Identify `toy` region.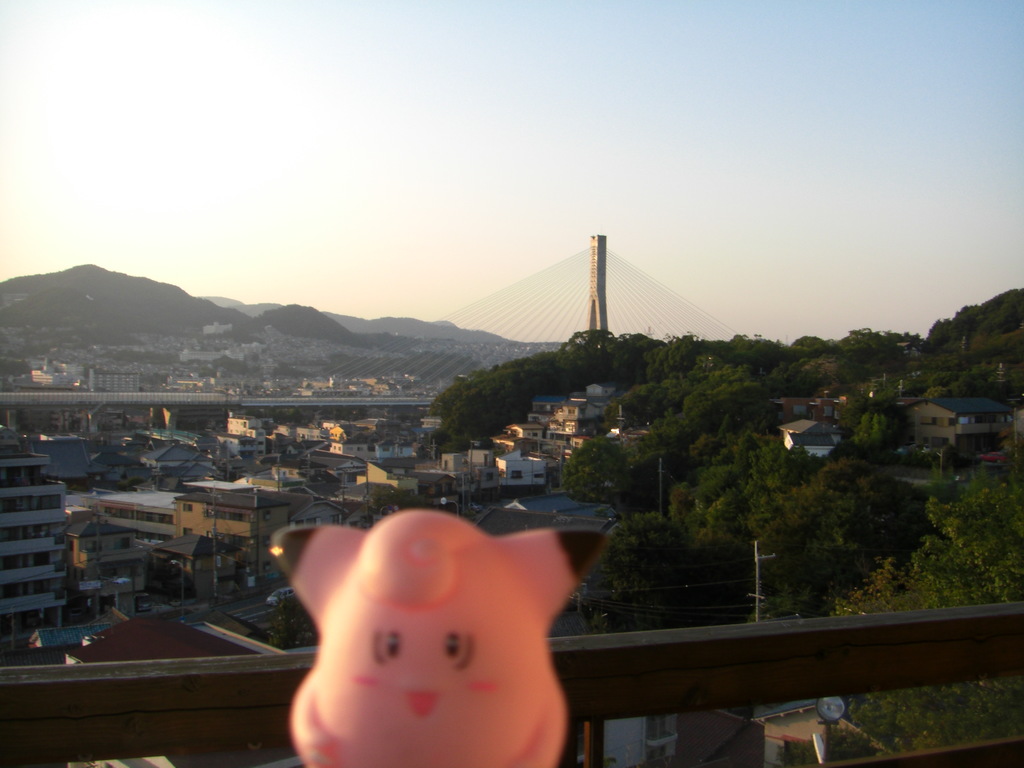
Region: {"x1": 288, "y1": 499, "x2": 618, "y2": 764}.
